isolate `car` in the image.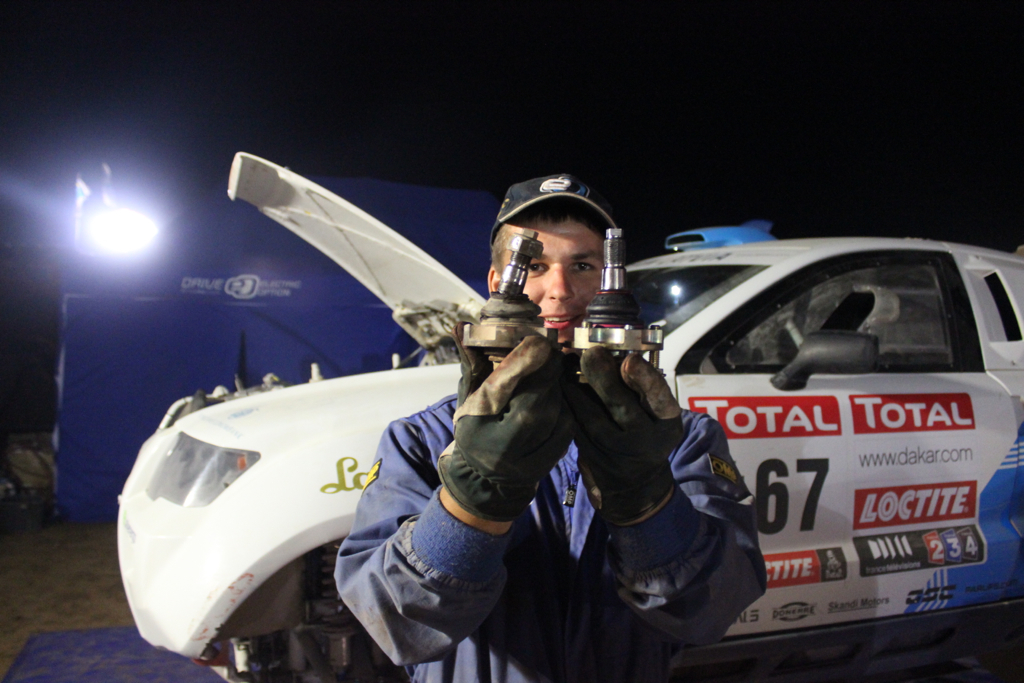
Isolated region: select_region(105, 145, 1017, 682).
